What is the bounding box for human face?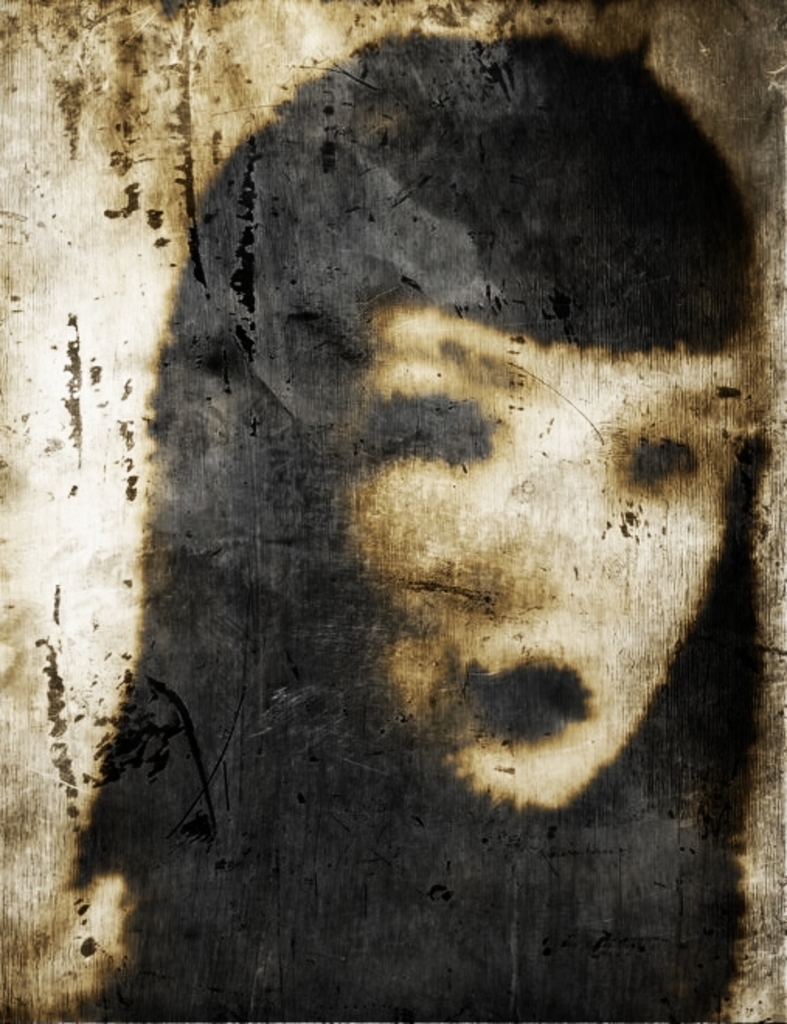
(341, 320, 744, 802).
